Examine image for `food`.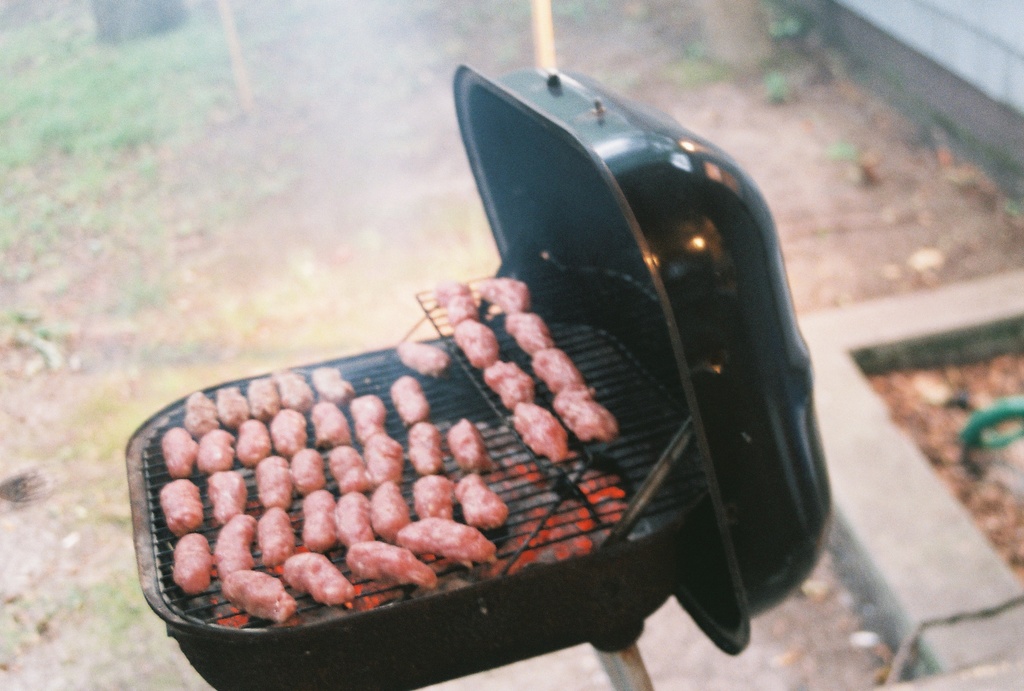
Examination result: {"x1": 477, "y1": 277, "x2": 532, "y2": 315}.
